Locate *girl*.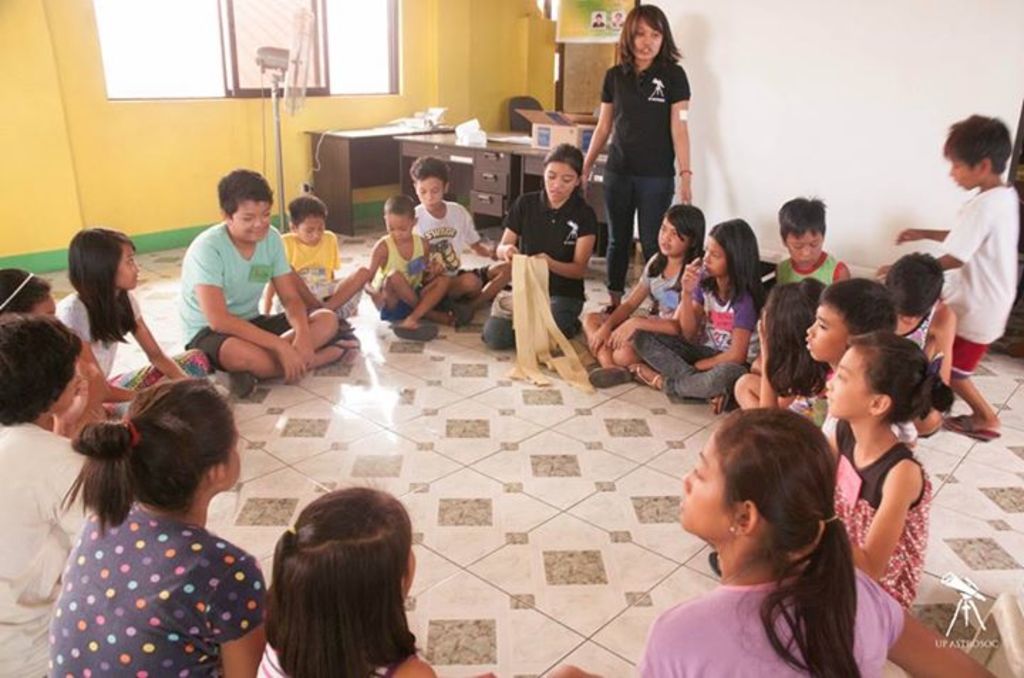
Bounding box: crop(47, 378, 267, 677).
